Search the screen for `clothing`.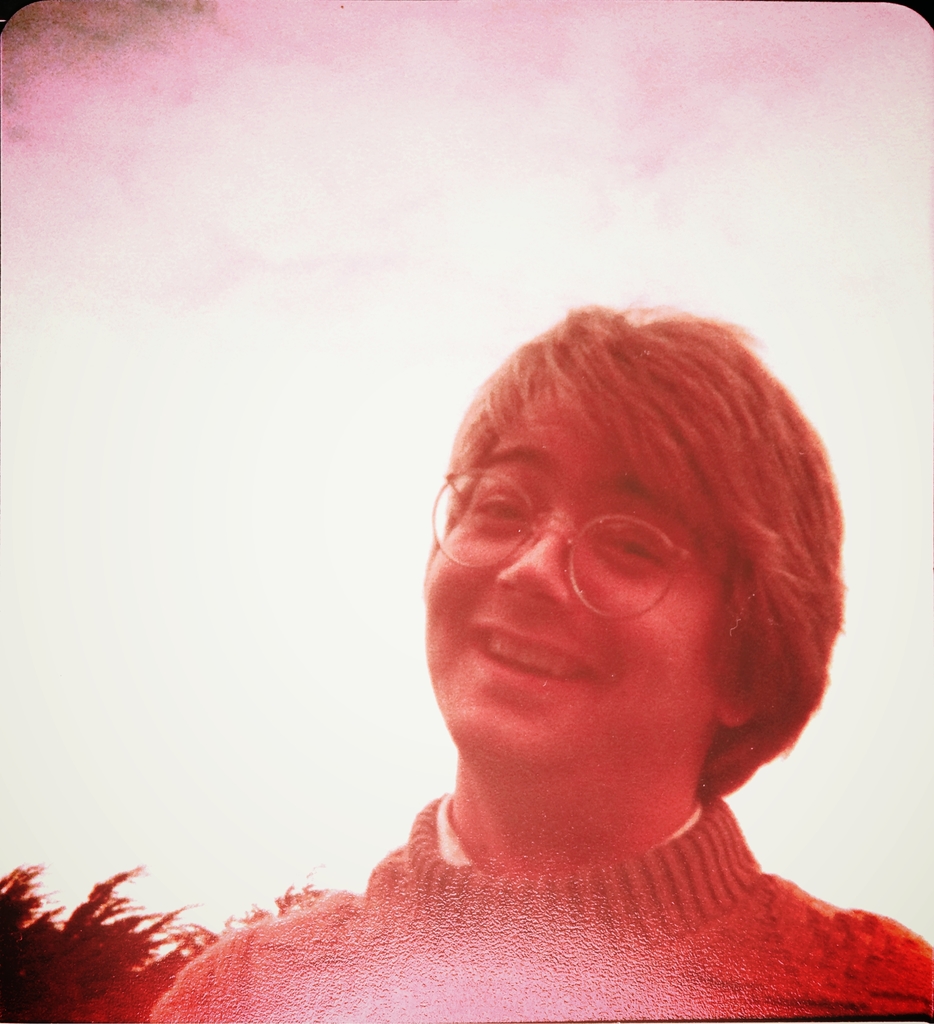
Found at [left=147, top=789, right=933, bottom=1023].
